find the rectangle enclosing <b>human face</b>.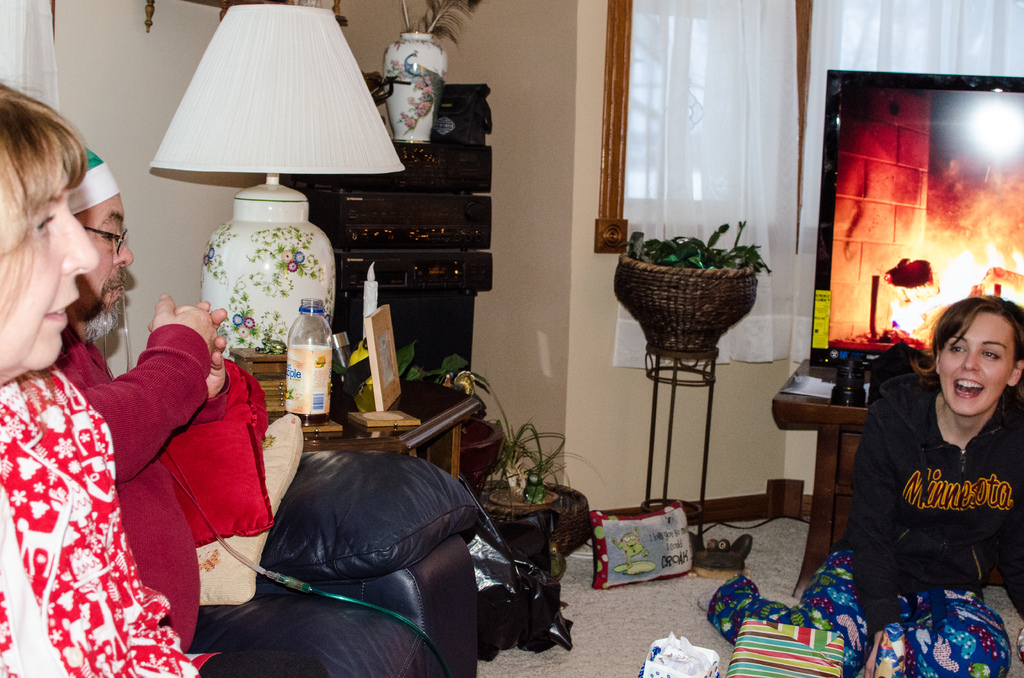
(74,195,133,318).
